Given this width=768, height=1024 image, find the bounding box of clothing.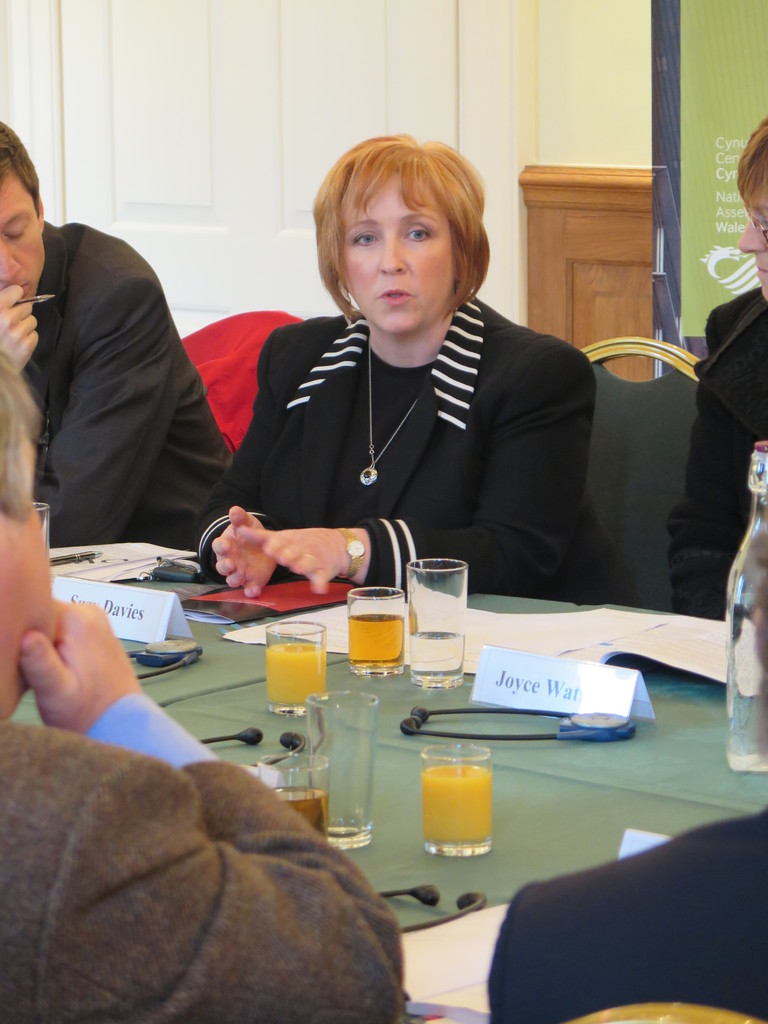
<box>0,683,410,1023</box>.
